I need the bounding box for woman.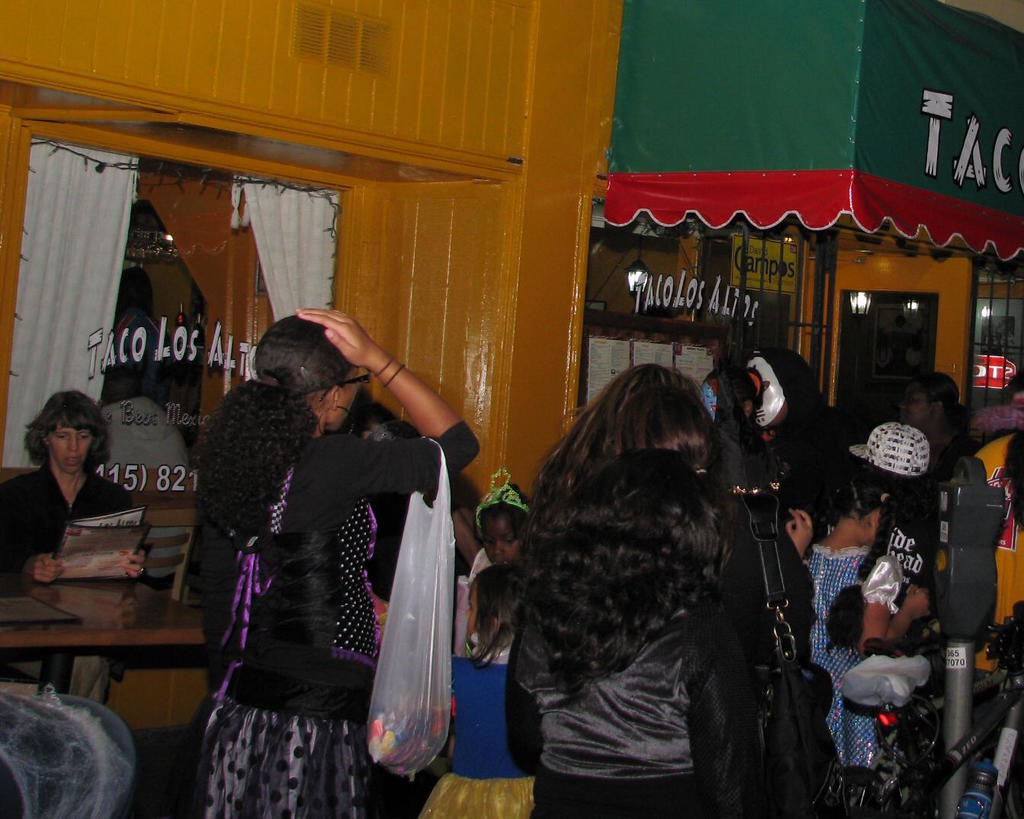
Here it is: pyautogui.locateOnScreen(189, 251, 449, 818).
